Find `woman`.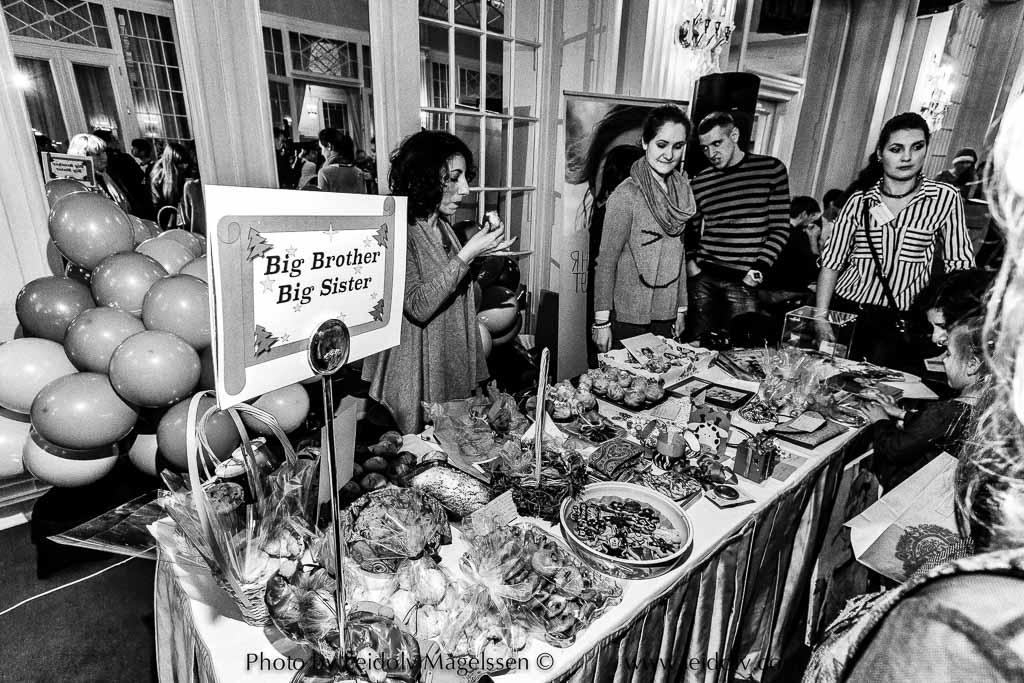
box(594, 103, 698, 357).
